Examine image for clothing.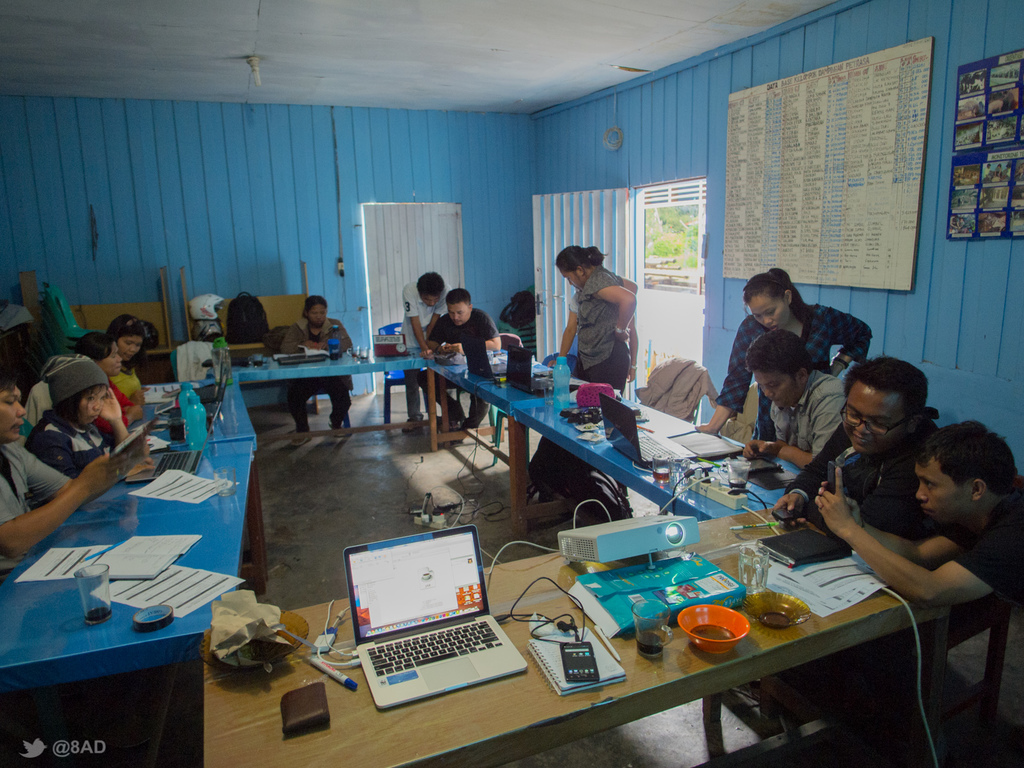
Examination result: pyautogui.locateOnScreen(394, 280, 445, 412).
